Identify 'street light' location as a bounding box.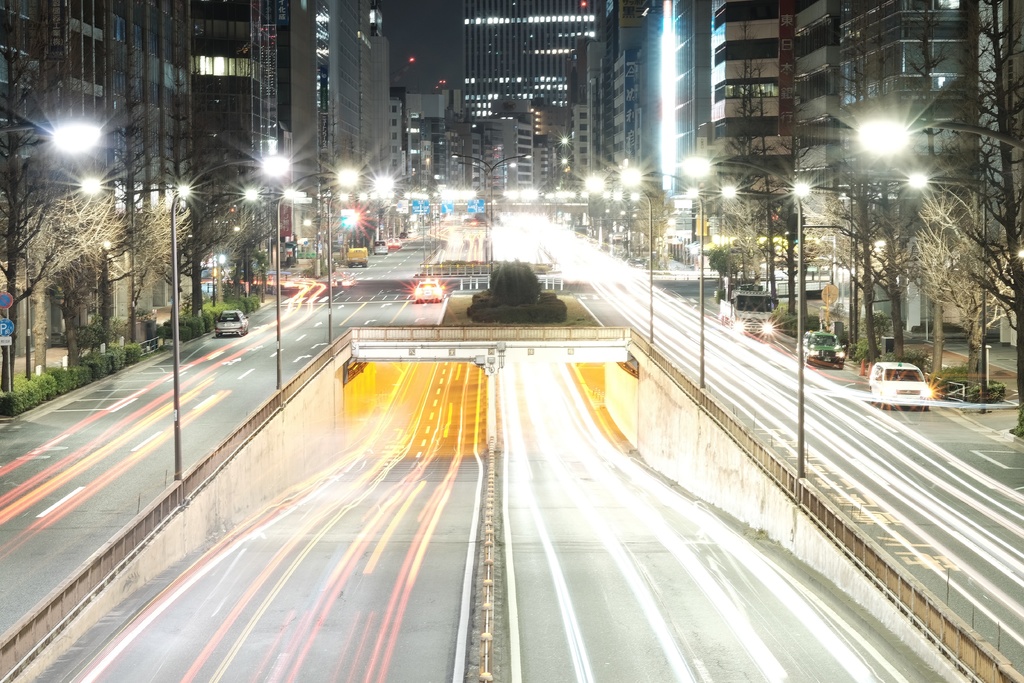
[794,179,889,344].
